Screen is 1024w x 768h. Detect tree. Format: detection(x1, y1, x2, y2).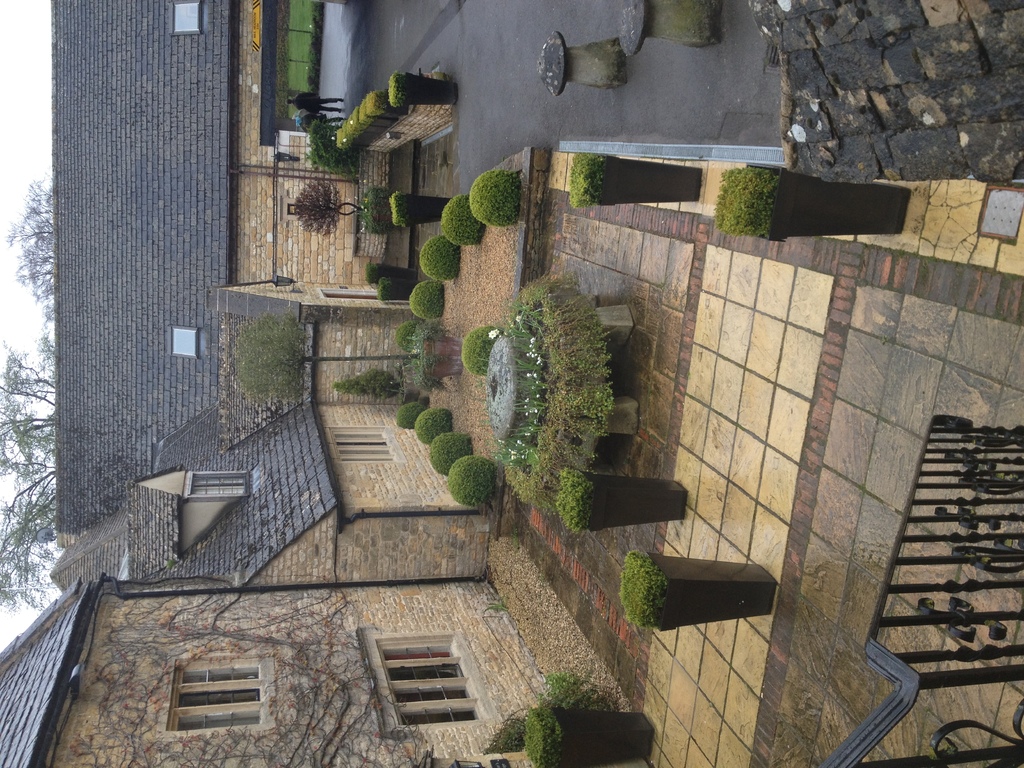
detection(0, 331, 62, 474).
